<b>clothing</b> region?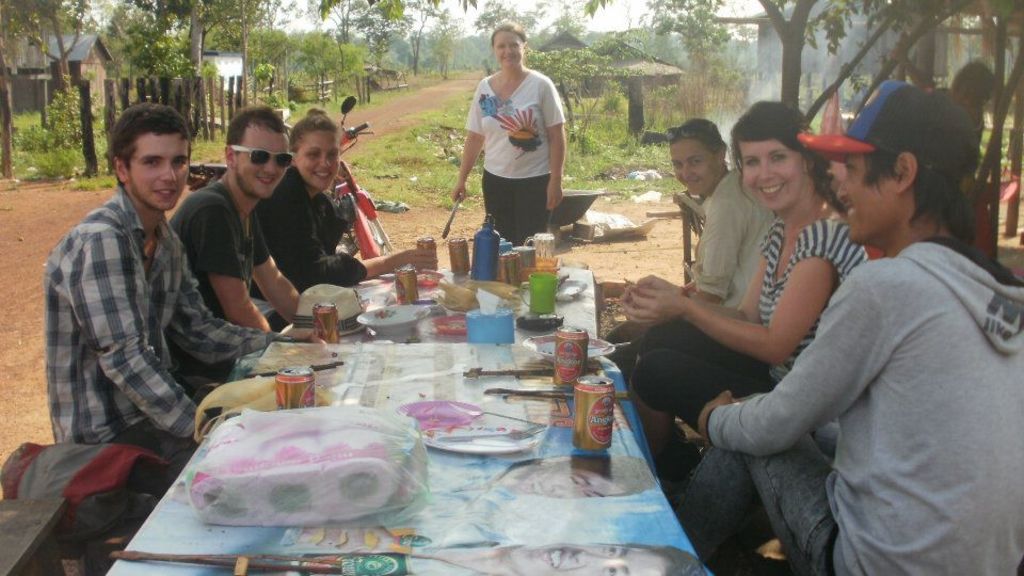
Rect(467, 70, 569, 245)
